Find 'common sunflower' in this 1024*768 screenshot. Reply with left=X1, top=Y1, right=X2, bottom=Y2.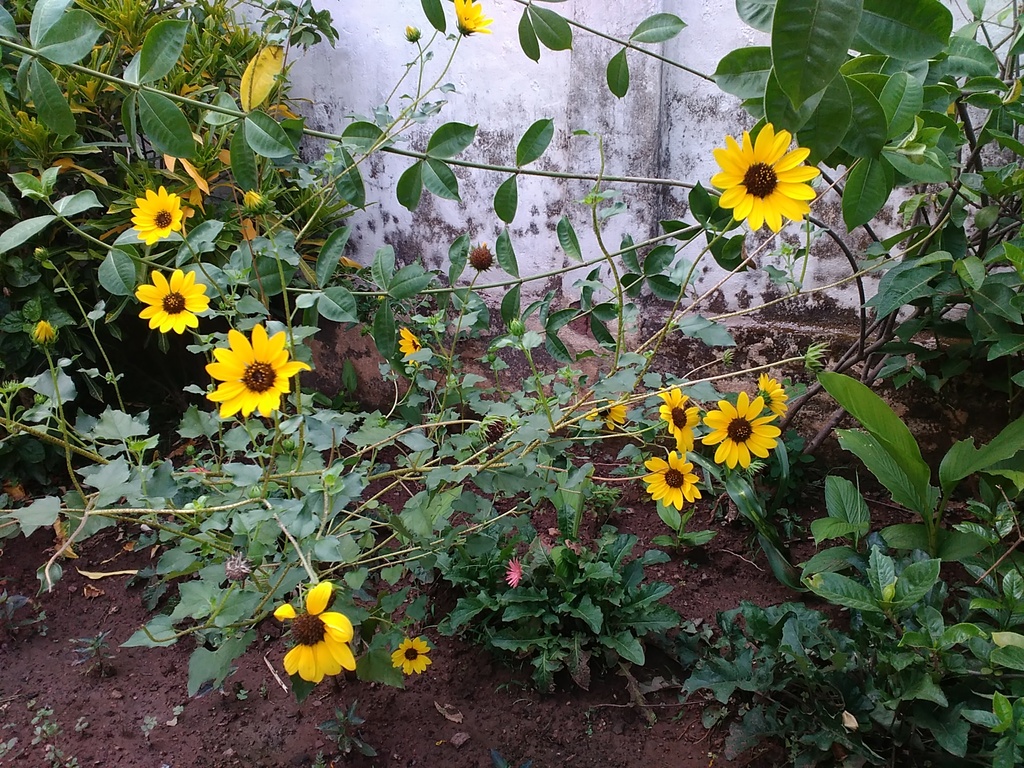
left=271, top=582, right=356, bottom=684.
